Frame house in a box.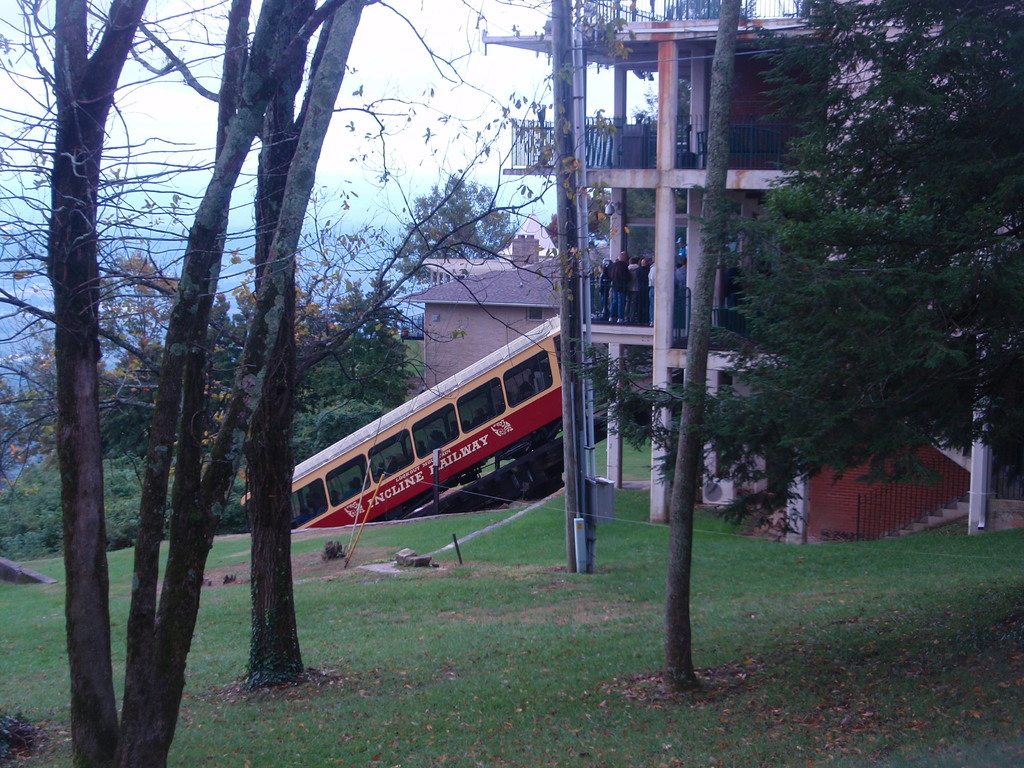
478 0 1023 544.
